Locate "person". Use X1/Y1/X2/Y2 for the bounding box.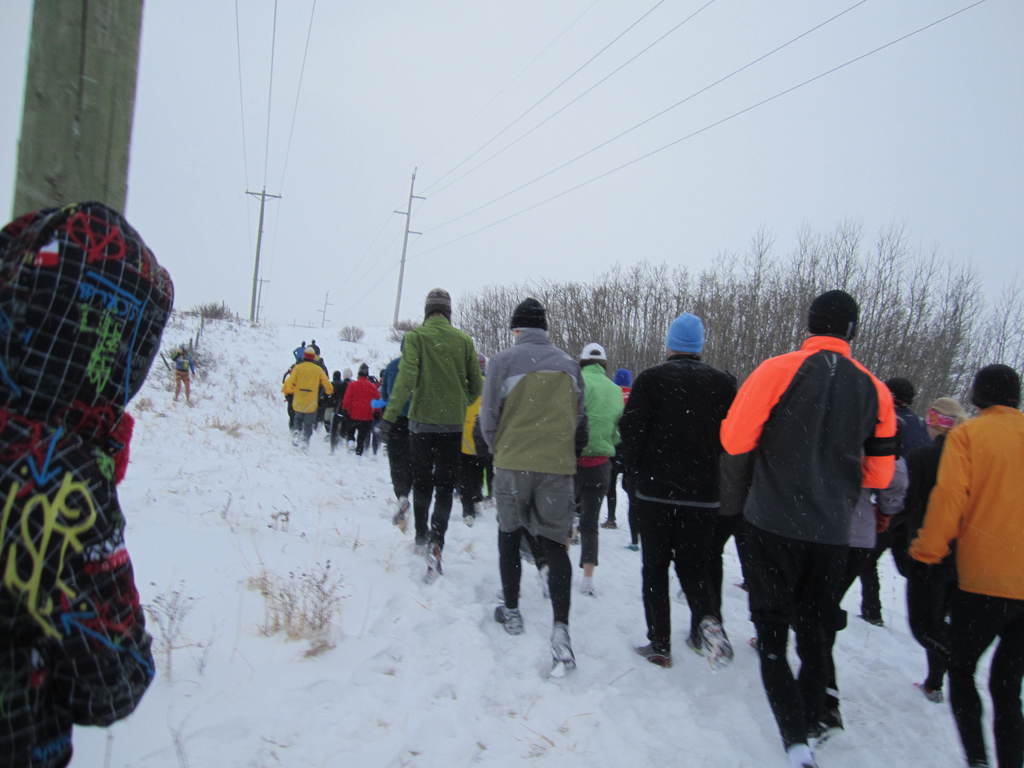
469/299/584/682.
